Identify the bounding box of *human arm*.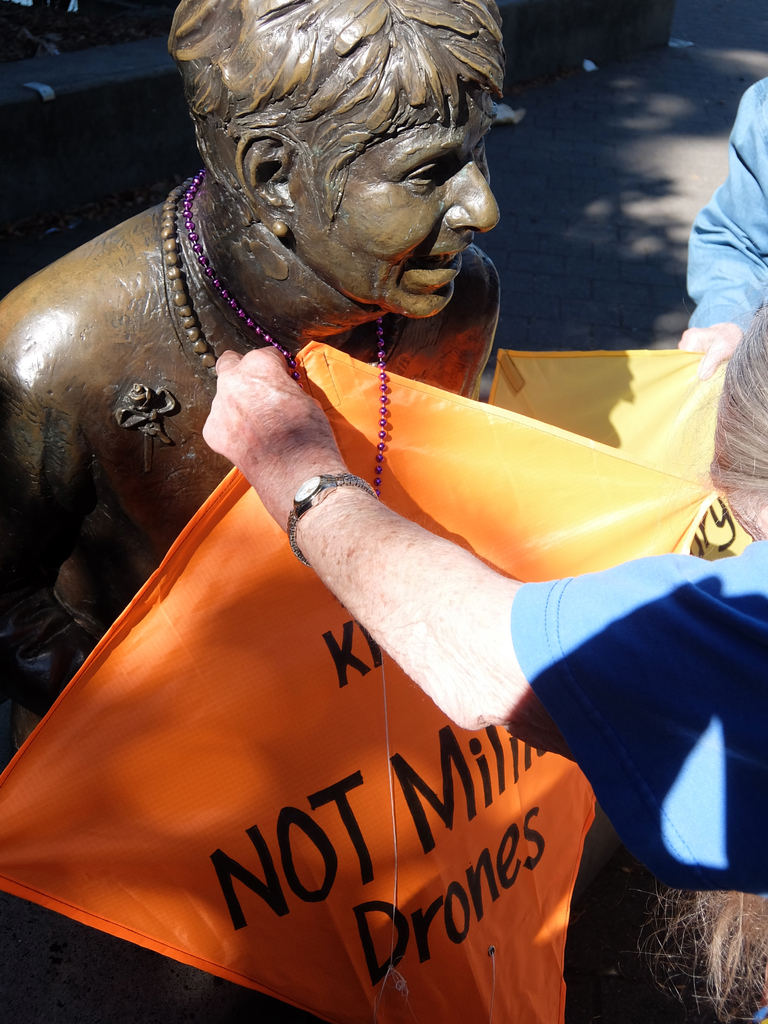
[left=0, top=357, right=91, bottom=679].
